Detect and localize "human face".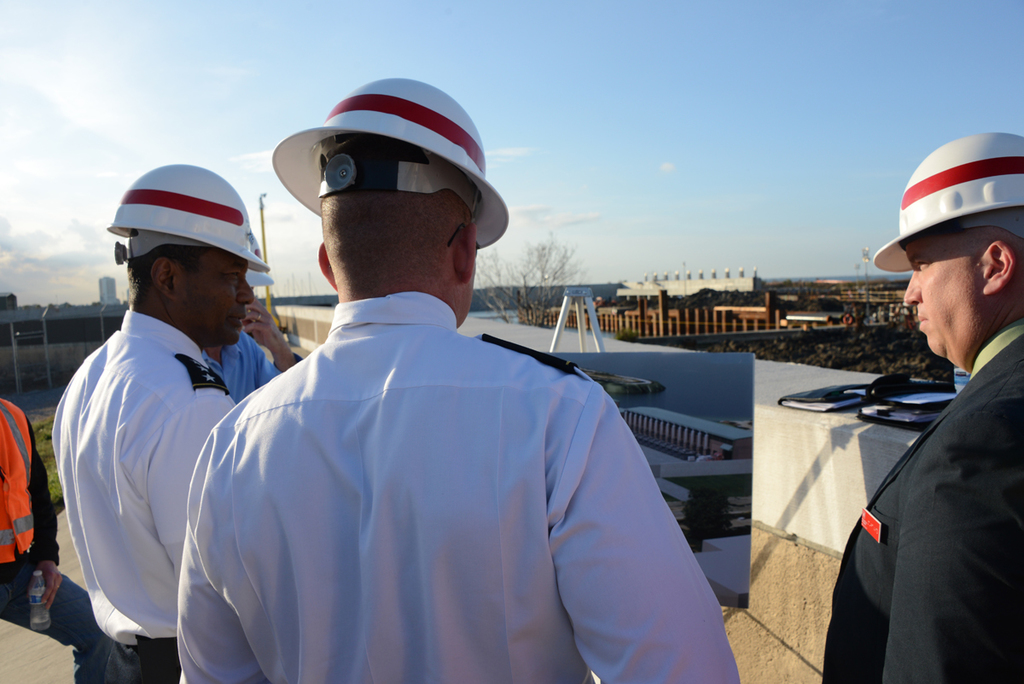
Localized at left=188, top=249, right=257, bottom=338.
